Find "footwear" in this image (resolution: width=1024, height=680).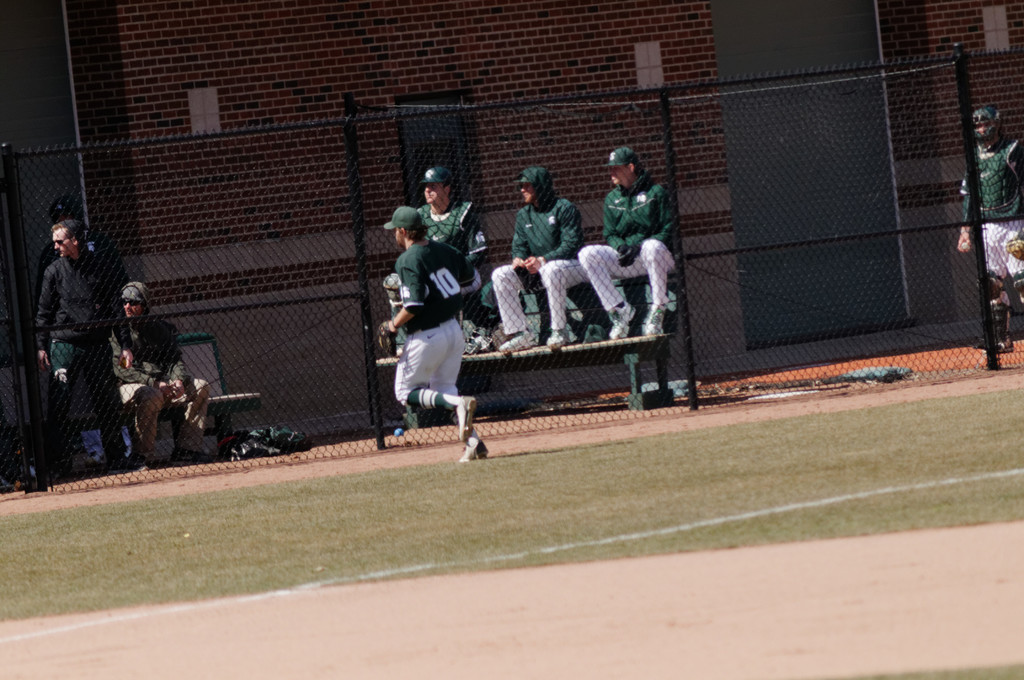
<region>122, 451, 154, 474</region>.
